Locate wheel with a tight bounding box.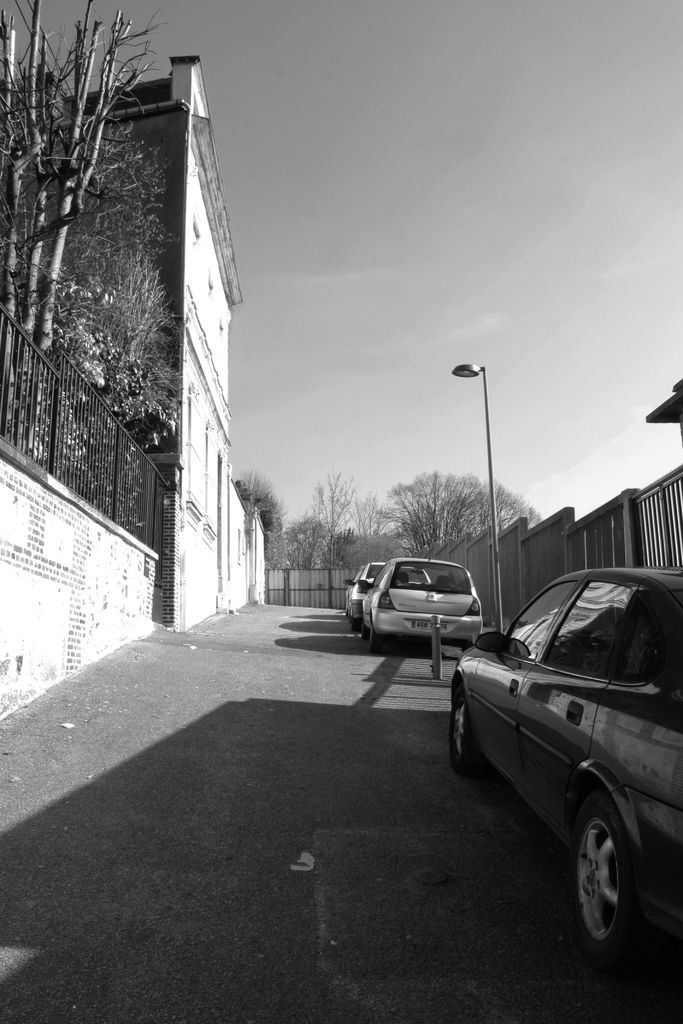
442 685 475 780.
